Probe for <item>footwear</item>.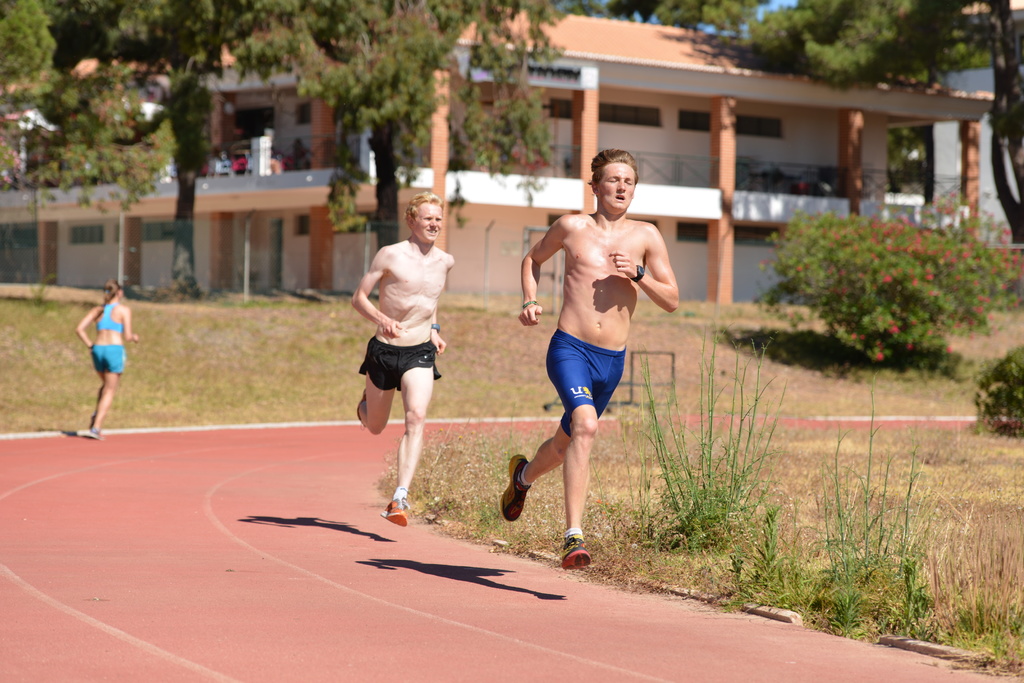
Probe result: x1=558 y1=536 x2=596 y2=566.
